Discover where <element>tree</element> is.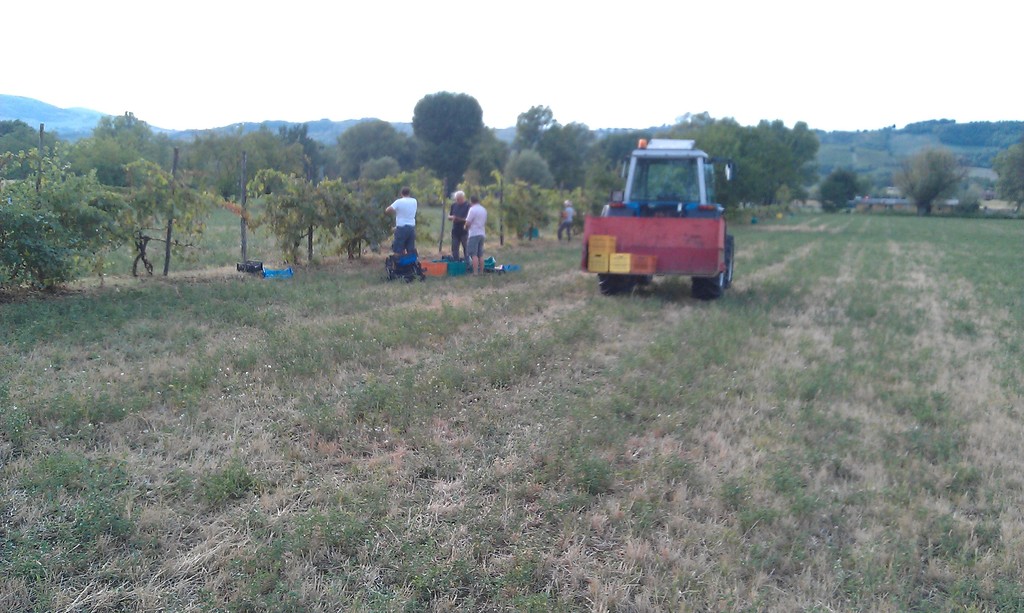
Discovered at x1=993, y1=133, x2=1023, y2=225.
